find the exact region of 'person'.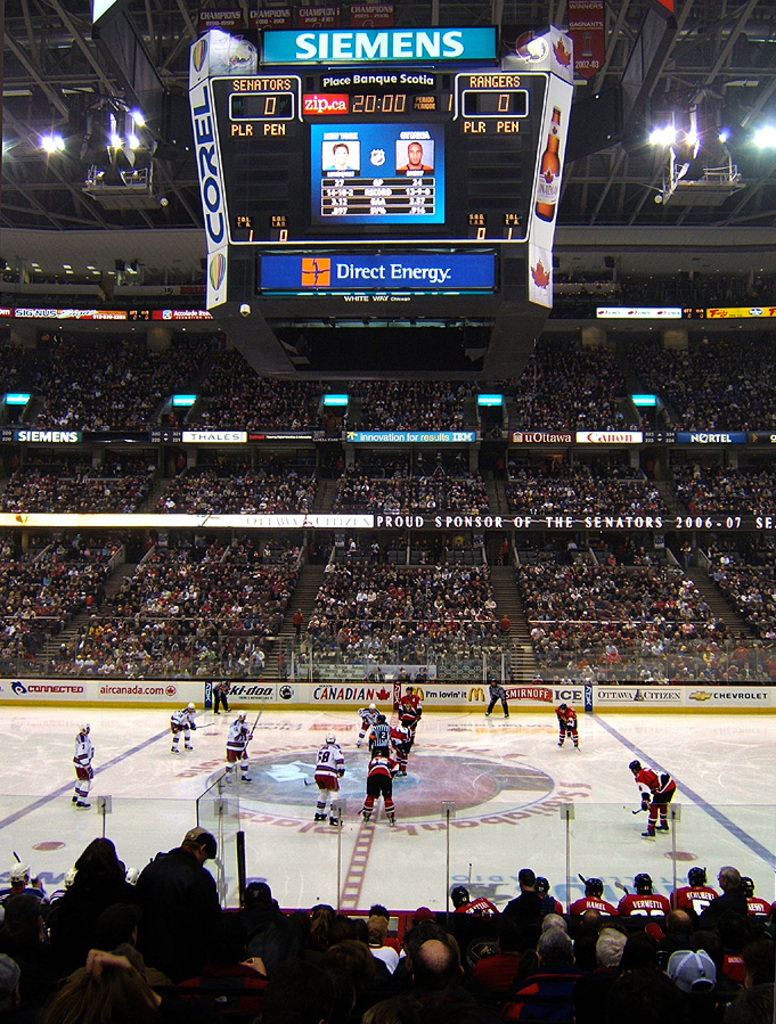
Exact region: [481,675,509,716].
